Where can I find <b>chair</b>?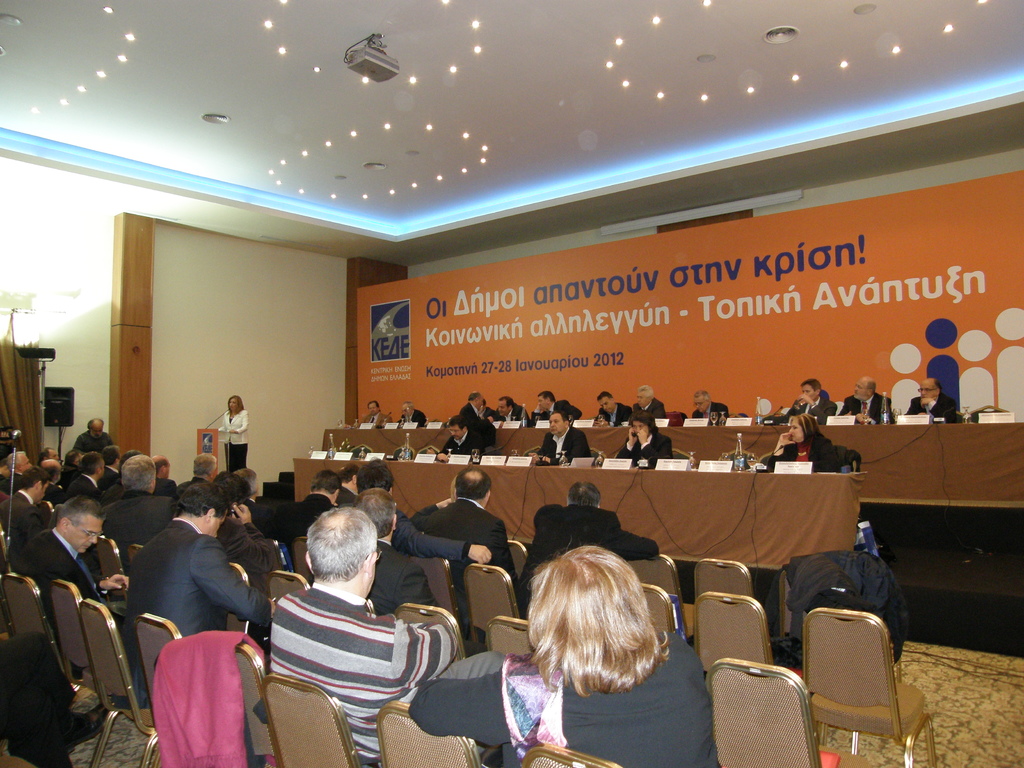
You can find it at bbox(0, 570, 91, 767).
